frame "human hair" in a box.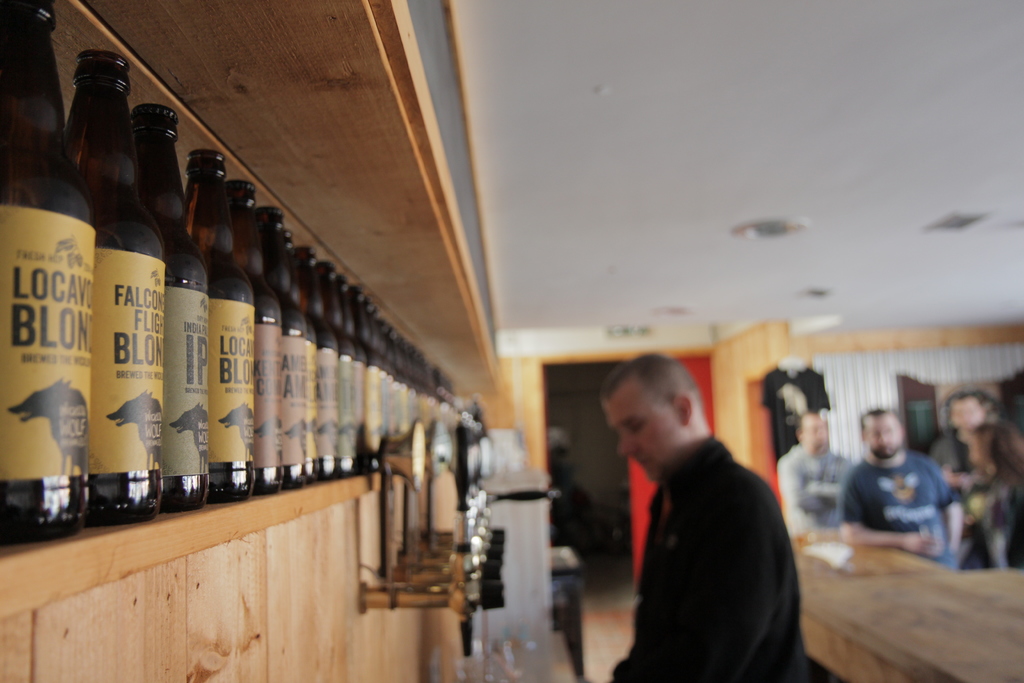
BBox(598, 354, 708, 408).
